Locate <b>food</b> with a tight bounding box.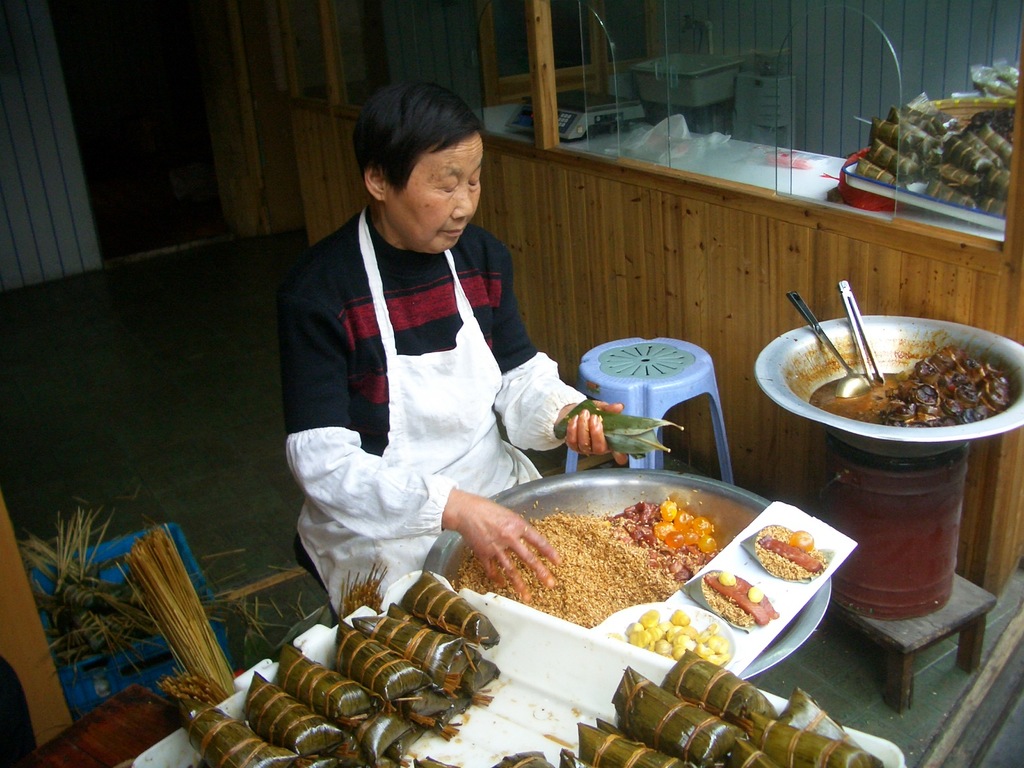
[746, 585, 764, 604].
